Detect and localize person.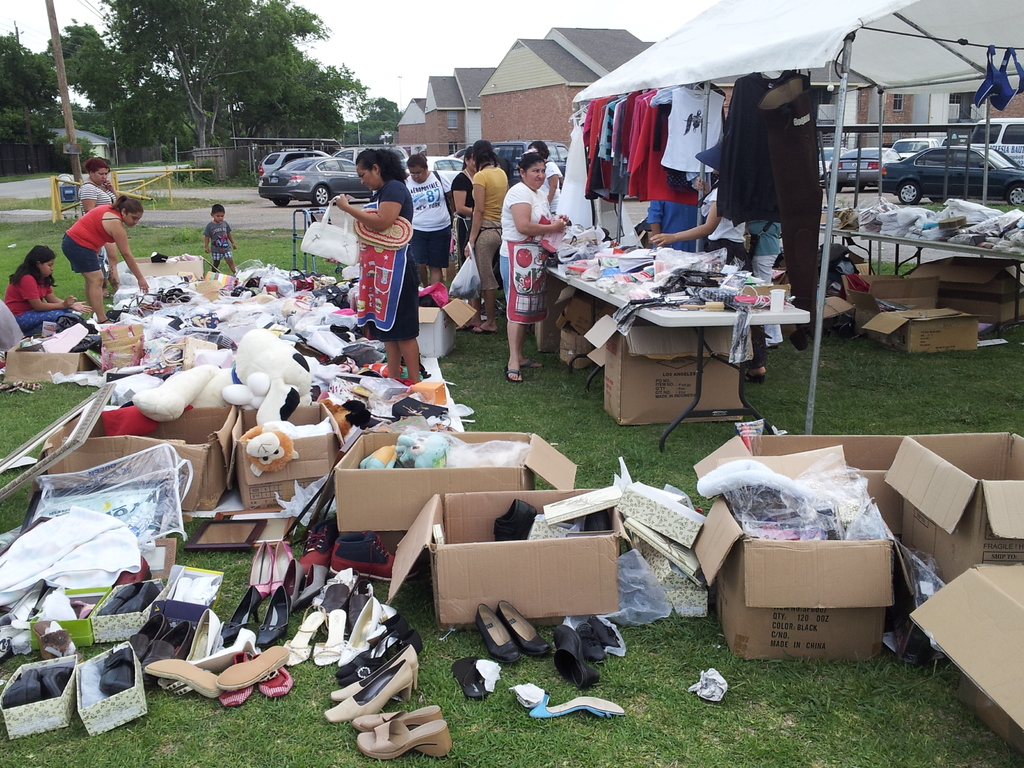
Localized at [4,241,95,340].
